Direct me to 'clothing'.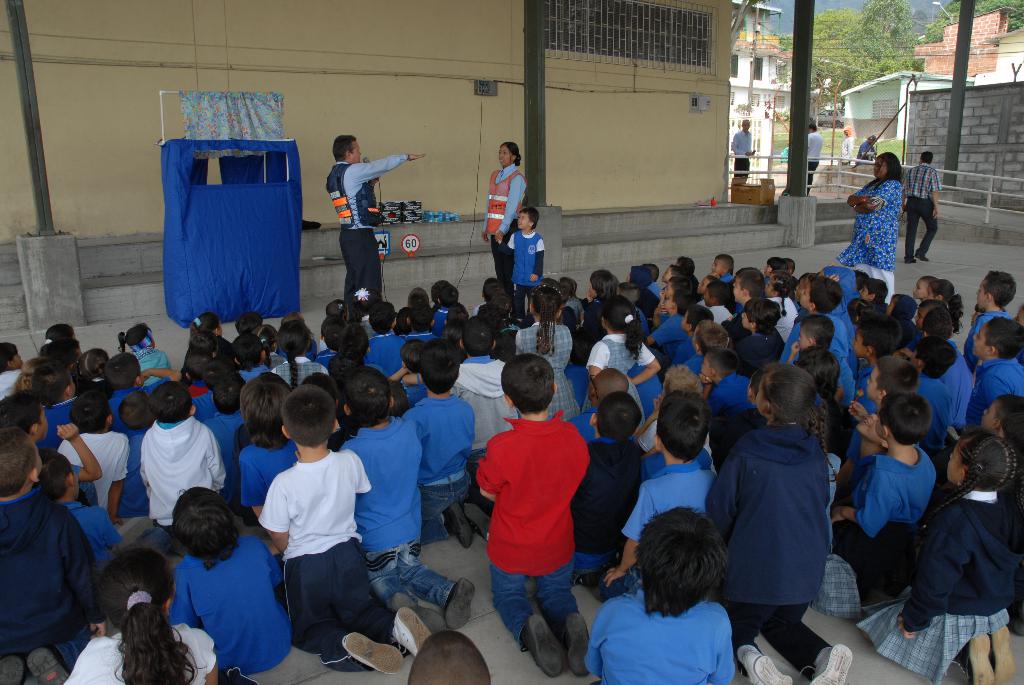
Direction: bbox=[410, 387, 474, 531].
